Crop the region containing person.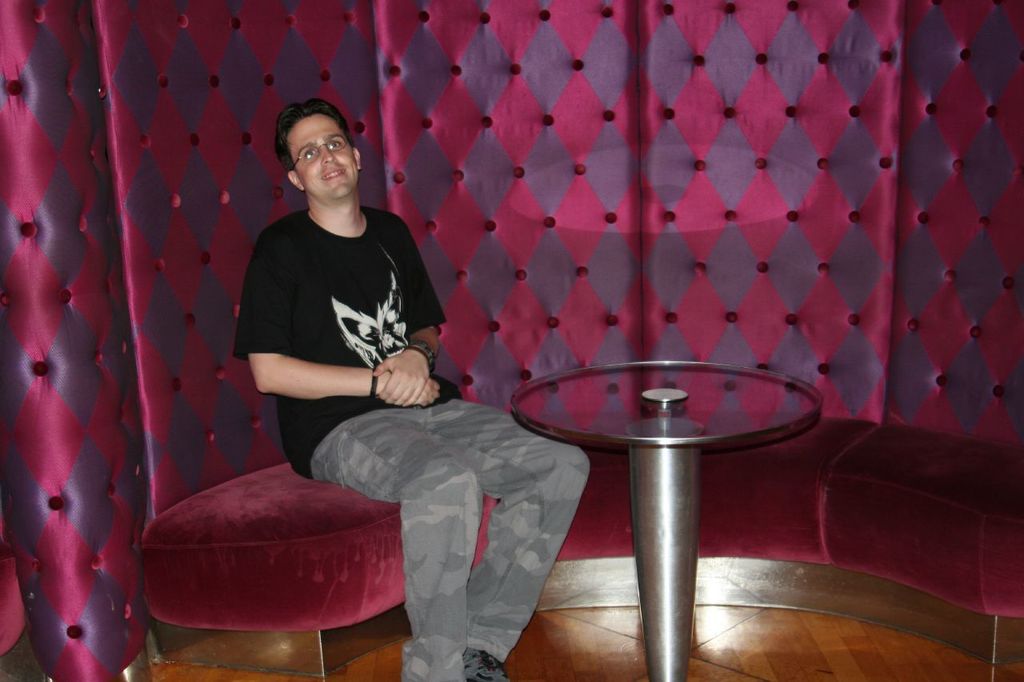
Crop region: select_region(230, 92, 591, 681).
